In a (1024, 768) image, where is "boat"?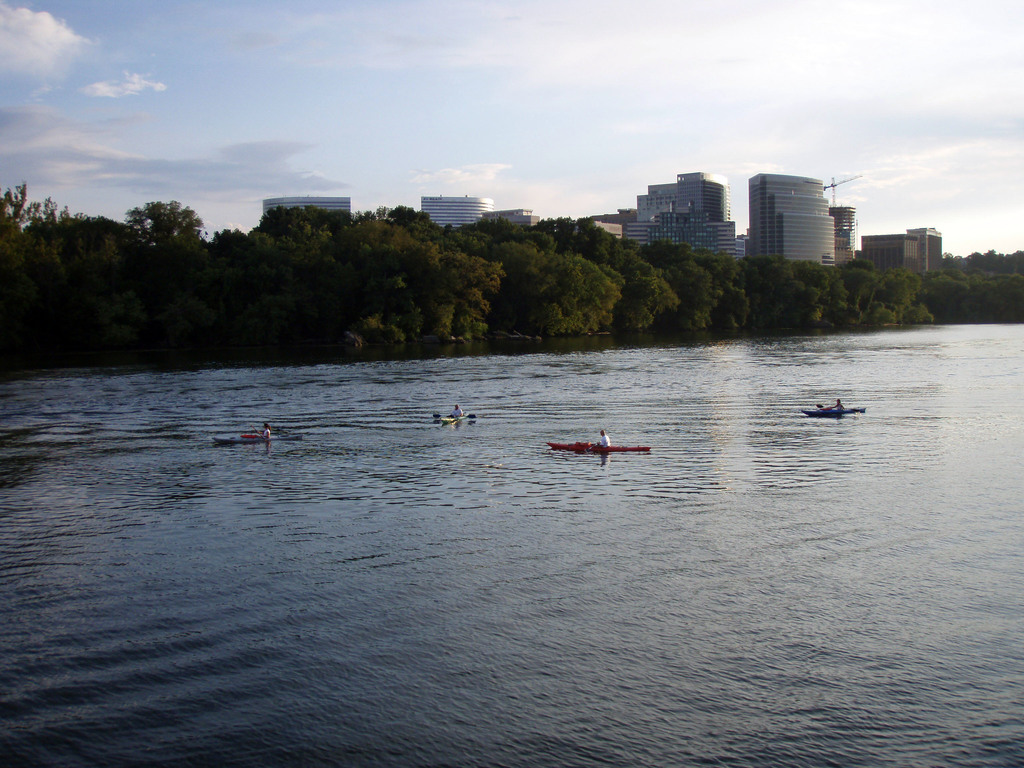
region(788, 405, 865, 426).
